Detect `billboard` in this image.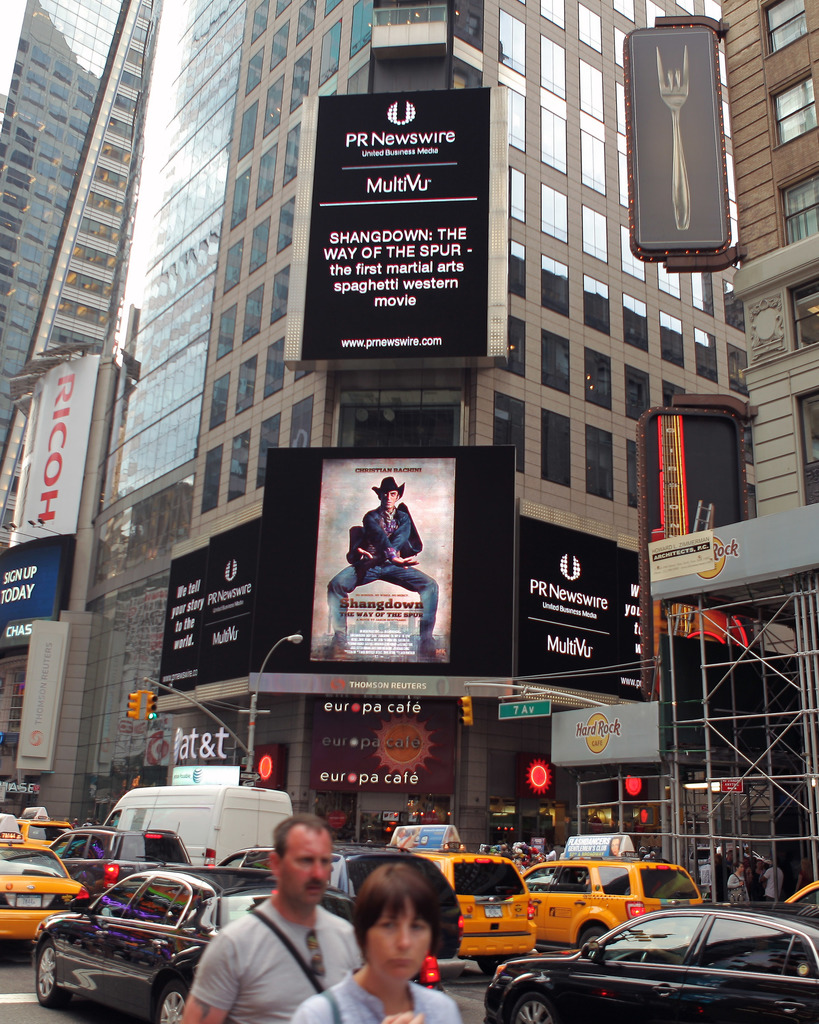
Detection: 207, 521, 260, 687.
